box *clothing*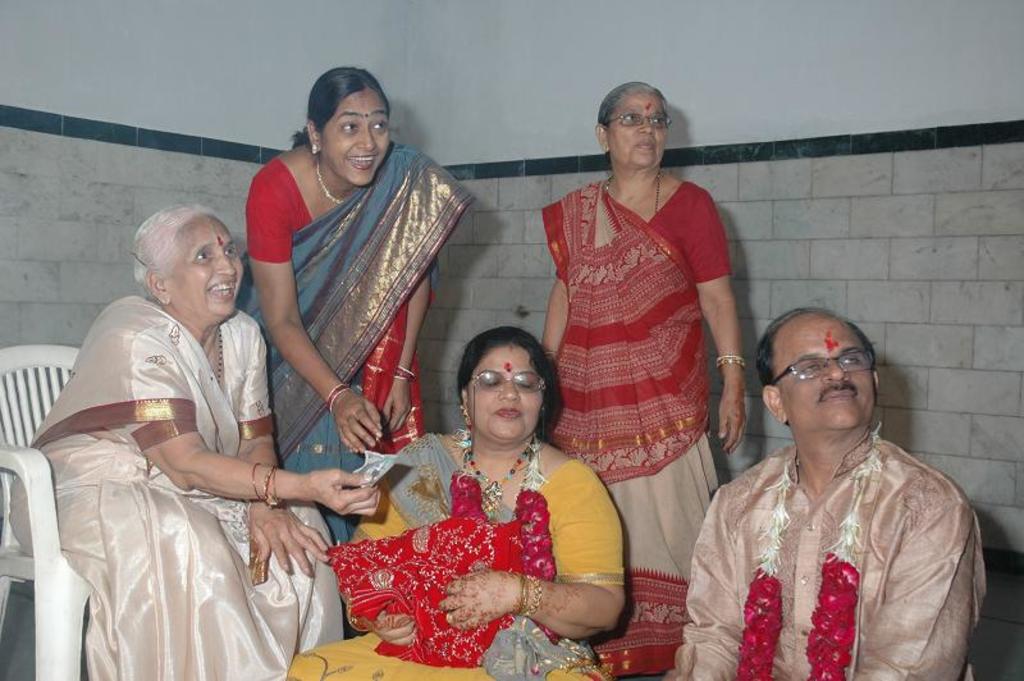
crop(705, 398, 972, 677)
